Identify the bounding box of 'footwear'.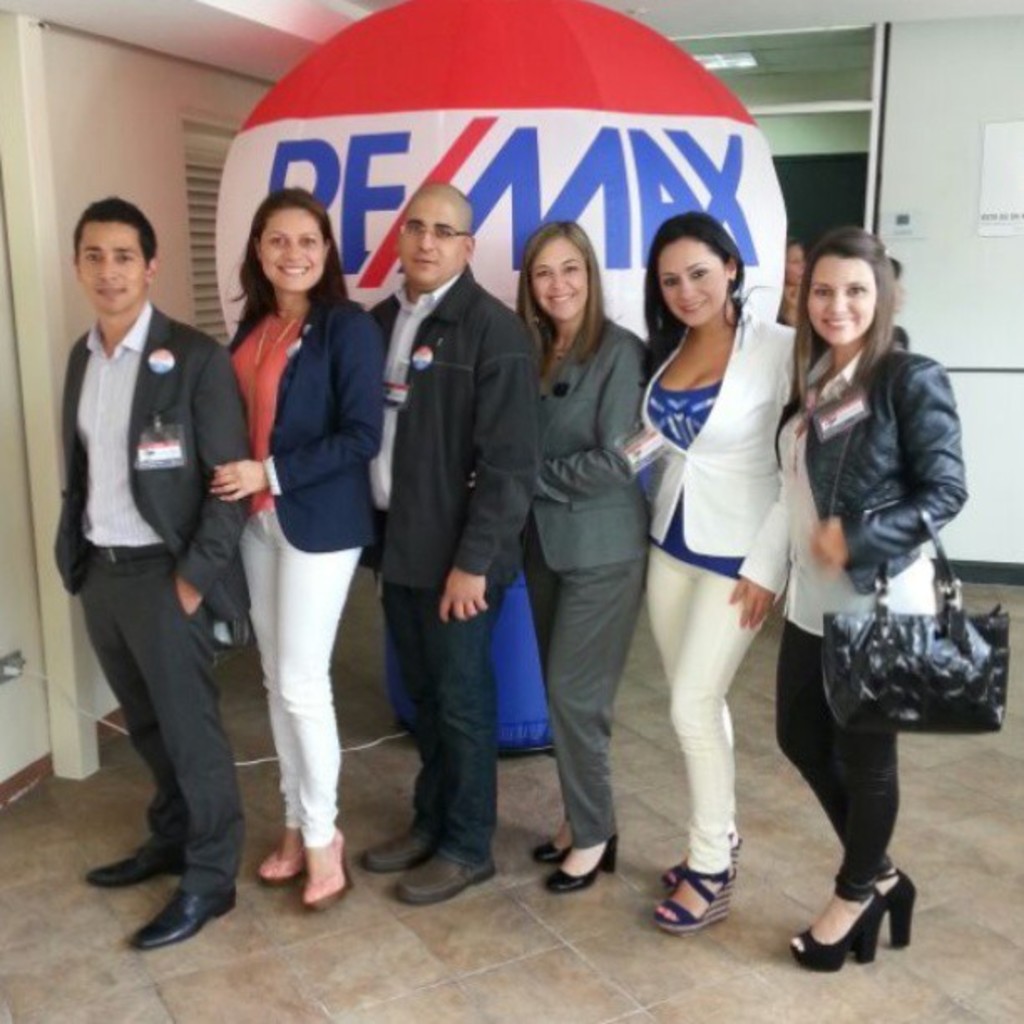
(84,853,174,882).
